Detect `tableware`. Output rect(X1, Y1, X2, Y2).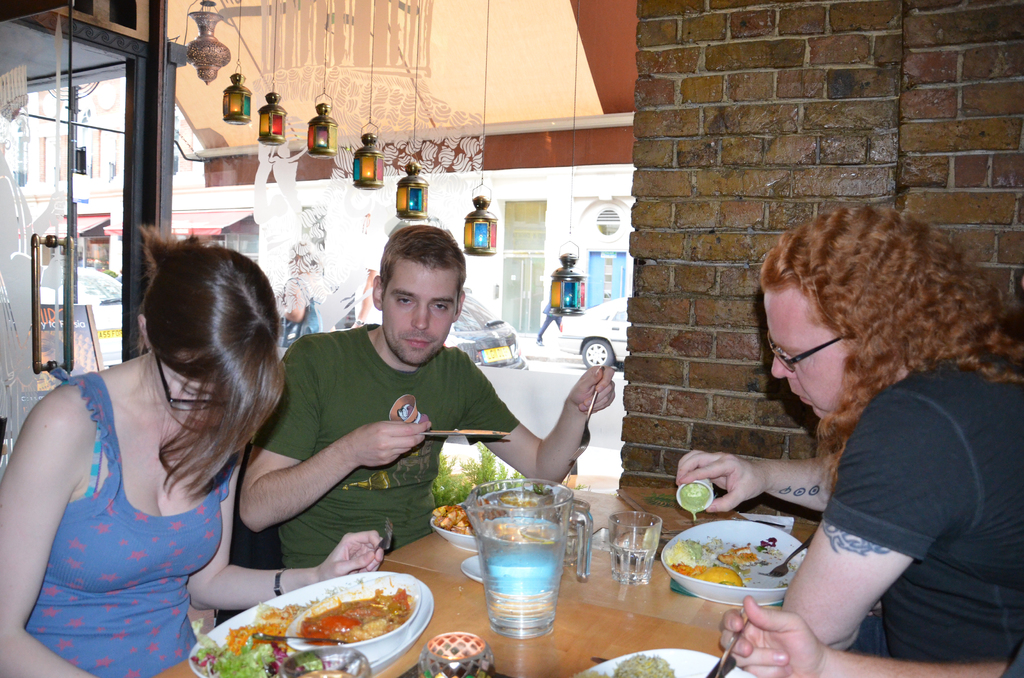
rect(284, 647, 371, 677).
